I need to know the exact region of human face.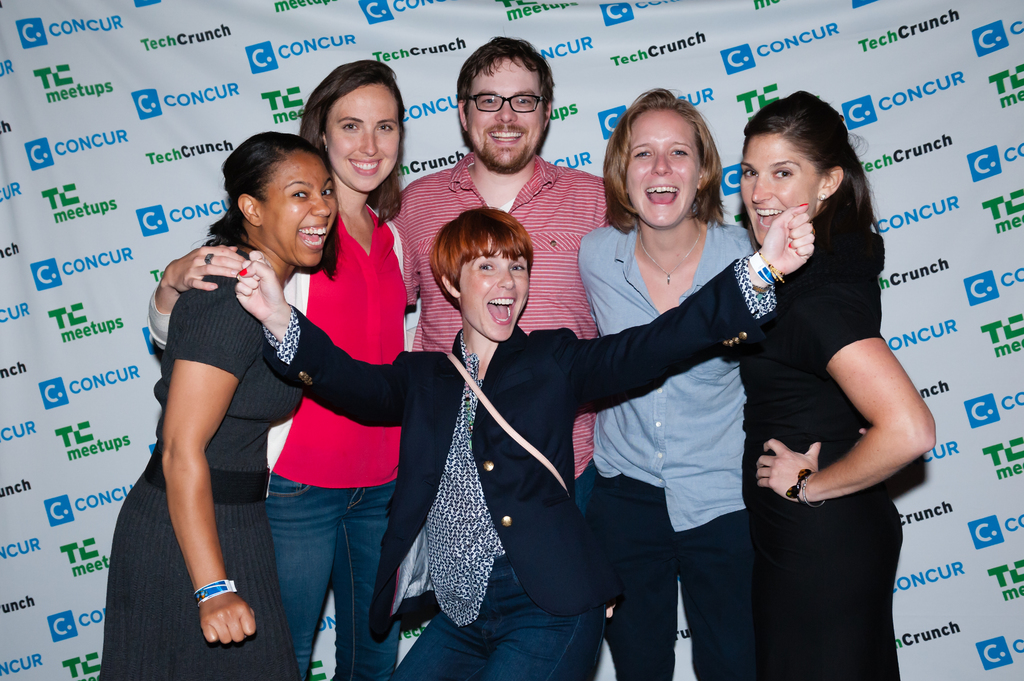
Region: l=465, t=54, r=544, b=168.
